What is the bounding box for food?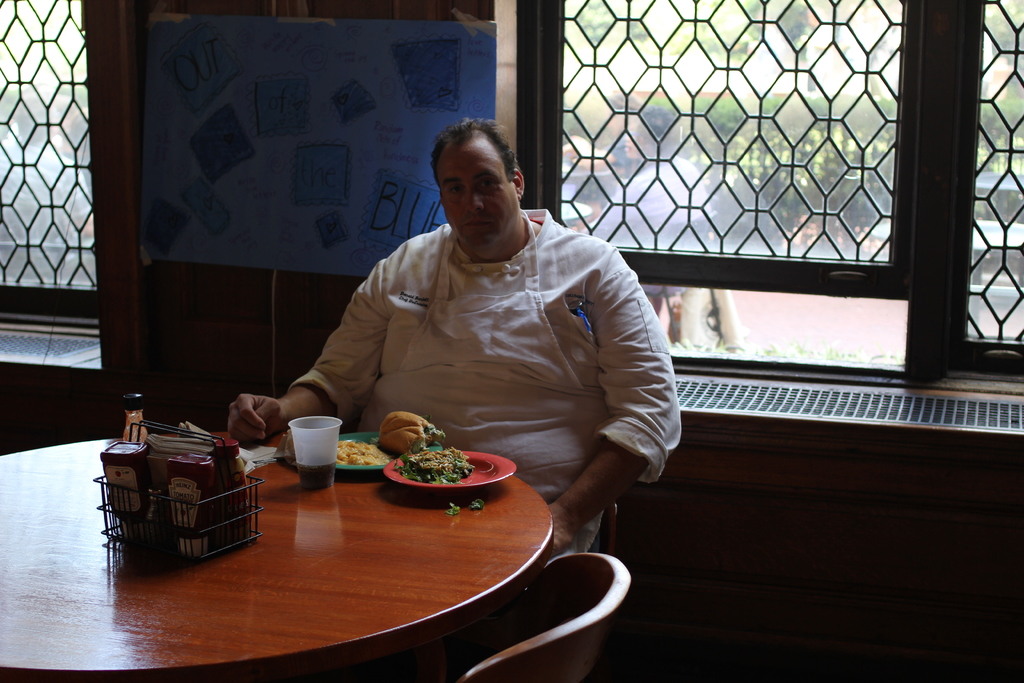
region(471, 502, 483, 513).
